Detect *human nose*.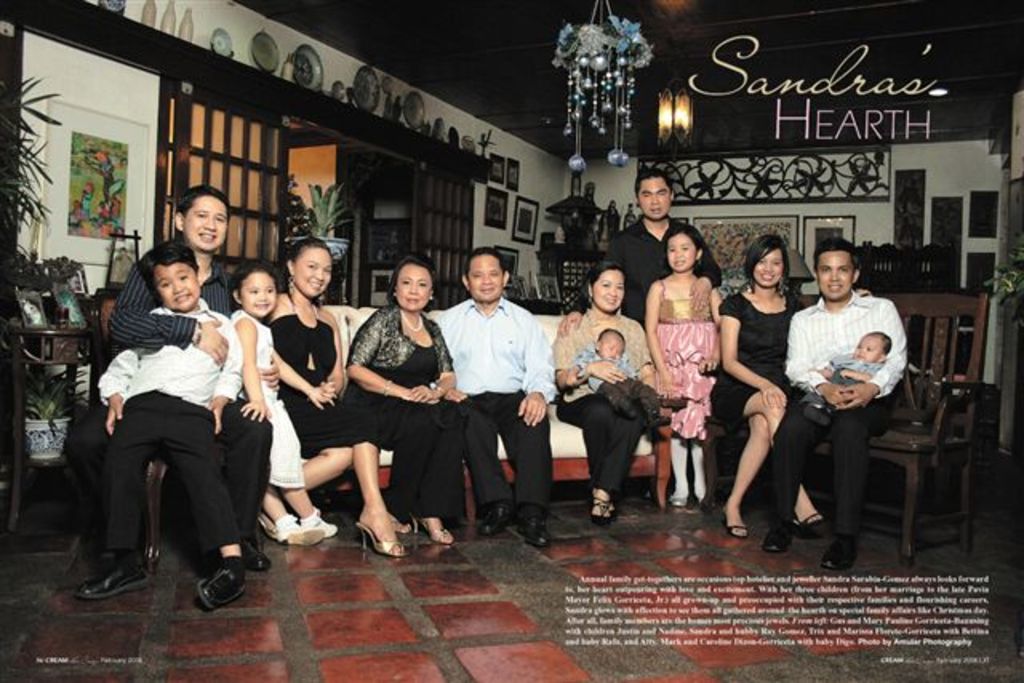
Detected at x1=650, y1=197, x2=656, y2=205.
